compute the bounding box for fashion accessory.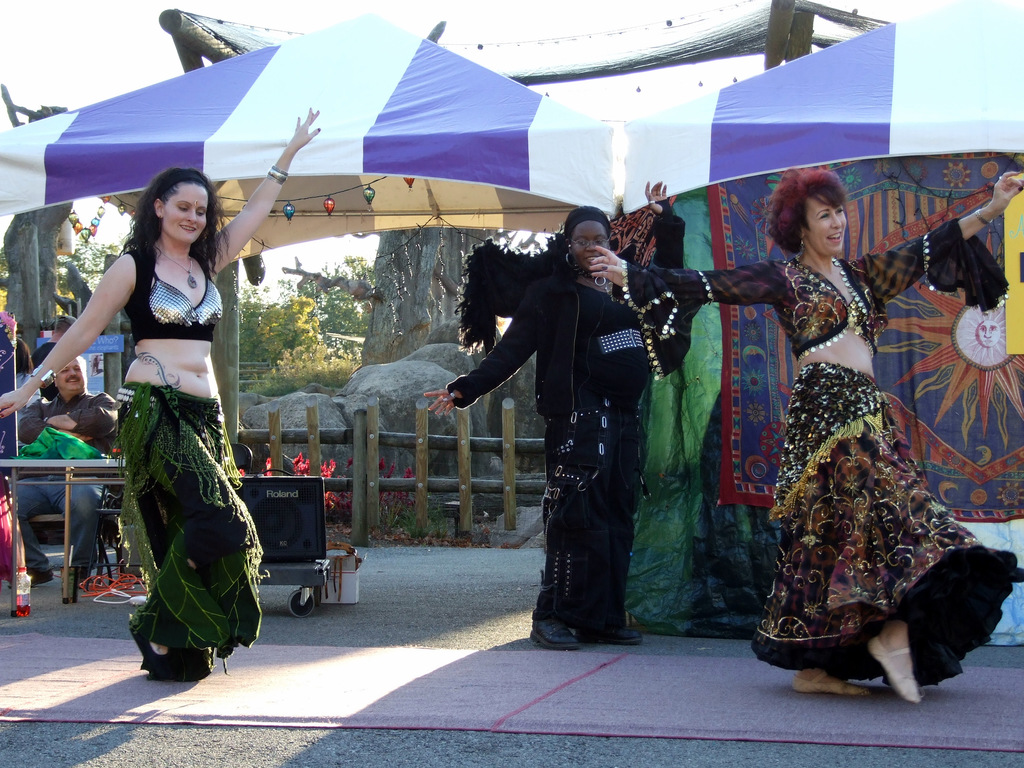
select_region(315, 125, 323, 131).
